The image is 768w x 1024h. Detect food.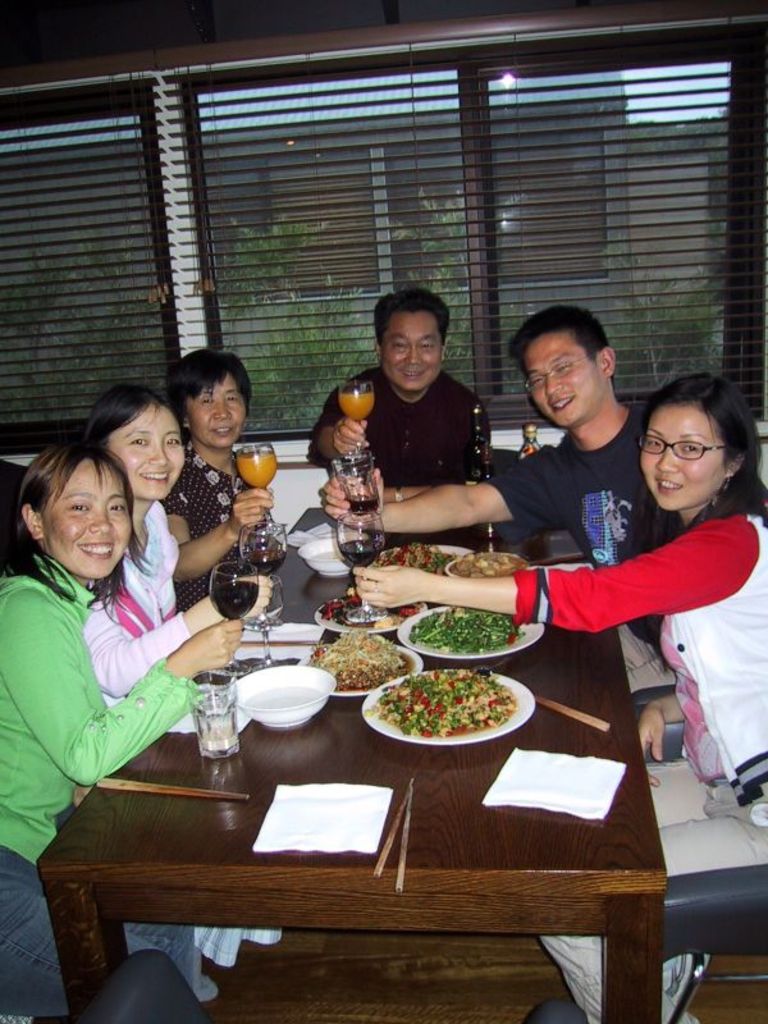
Detection: x1=362, y1=660, x2=520, y2=740.
